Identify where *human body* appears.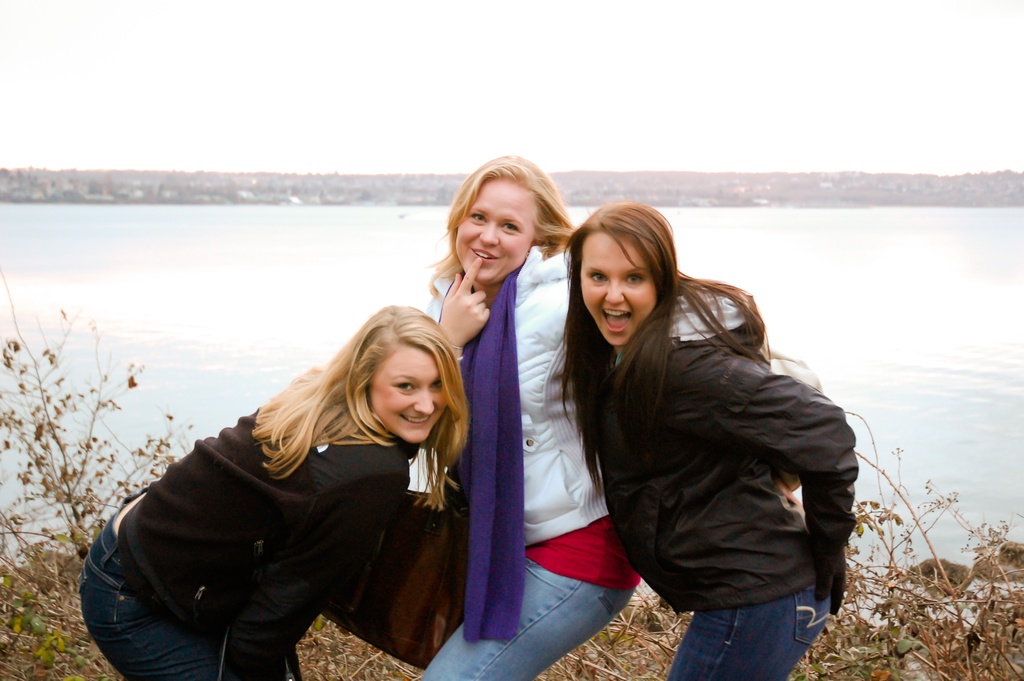
Appears at (left=422, top=145, right=637, bottom=677).
